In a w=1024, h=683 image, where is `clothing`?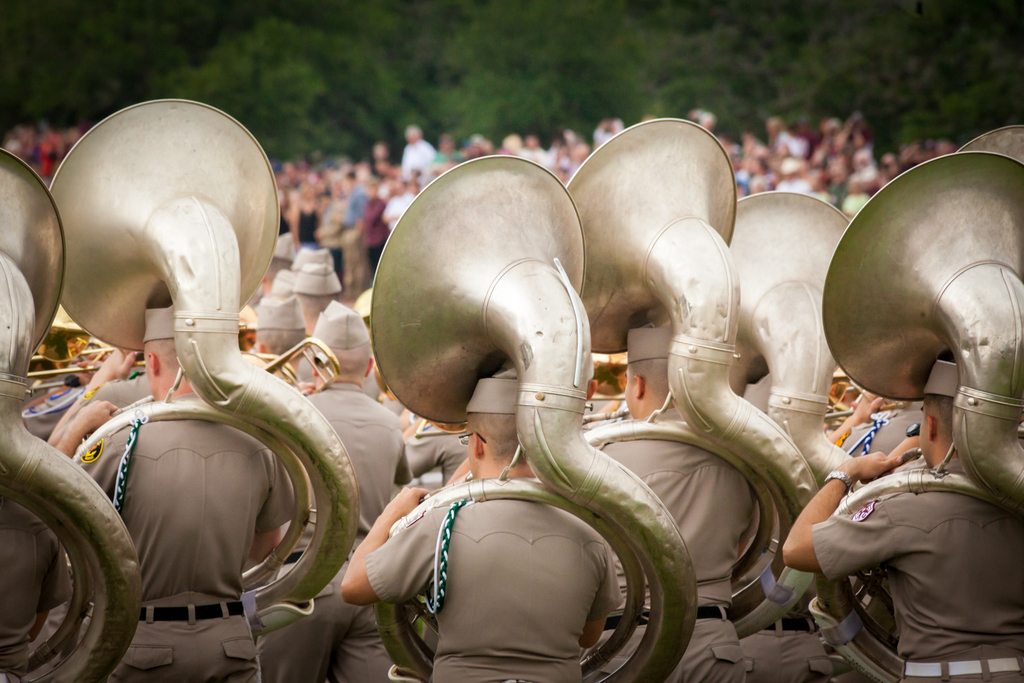
[38, 369, 150, 452].
